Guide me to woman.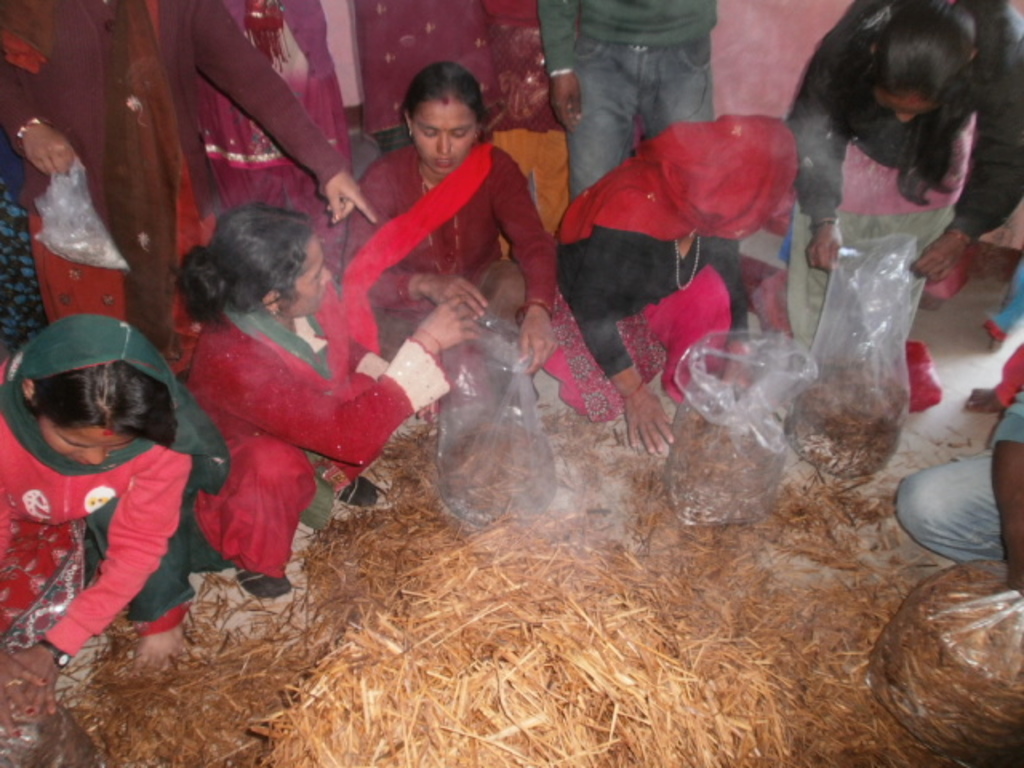
Guidance: (195,112,475,584).
